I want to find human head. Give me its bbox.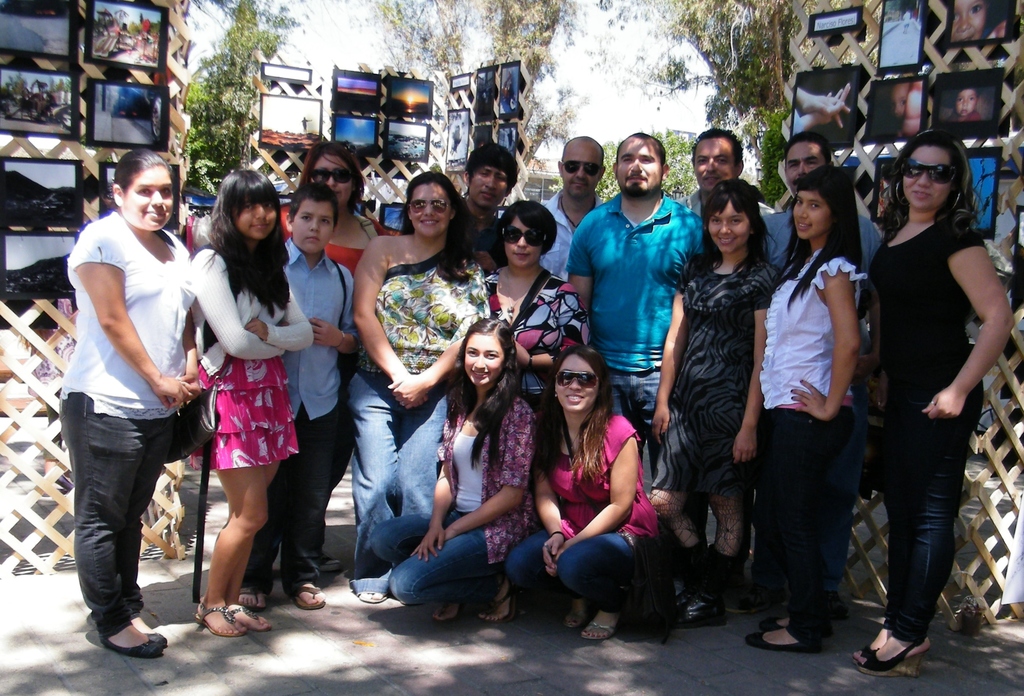
bbox=(557, 345, 595, 414).
